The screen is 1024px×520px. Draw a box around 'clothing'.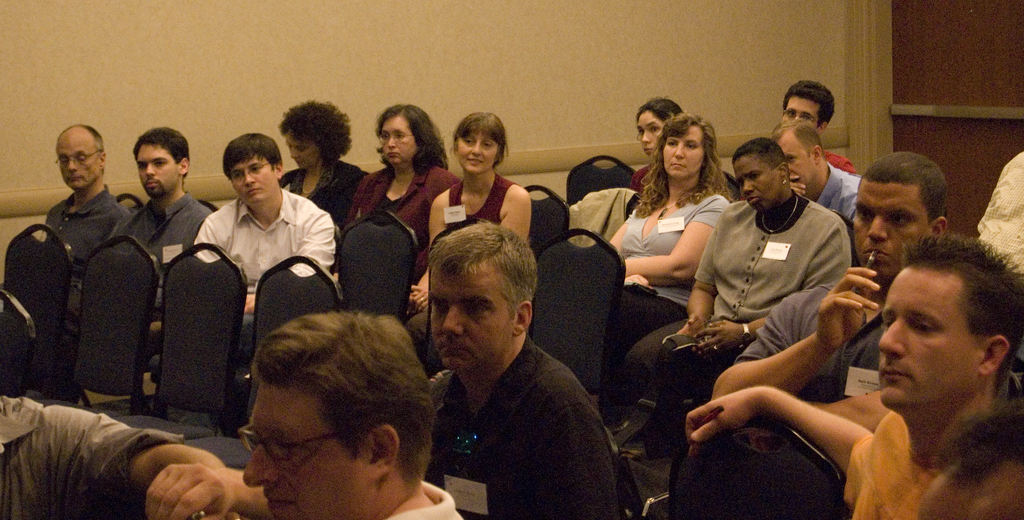
x1=817, y1=165, x2=868, y2=227.
